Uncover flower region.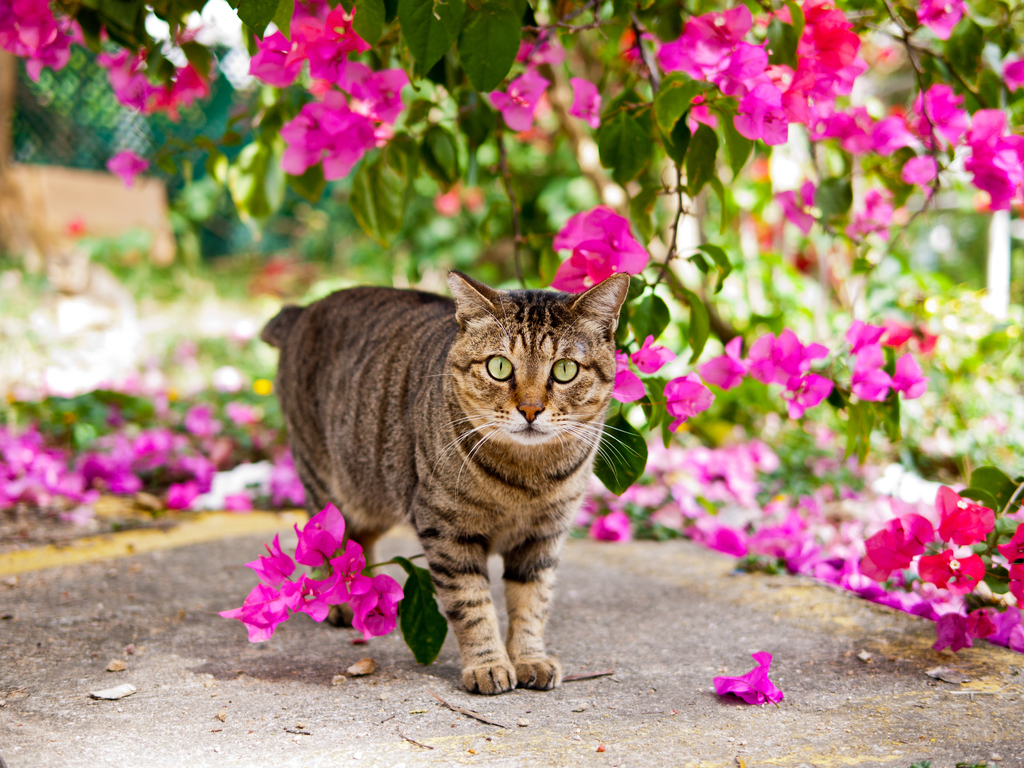
Uncovered: region(566, 77, 604, 130).
